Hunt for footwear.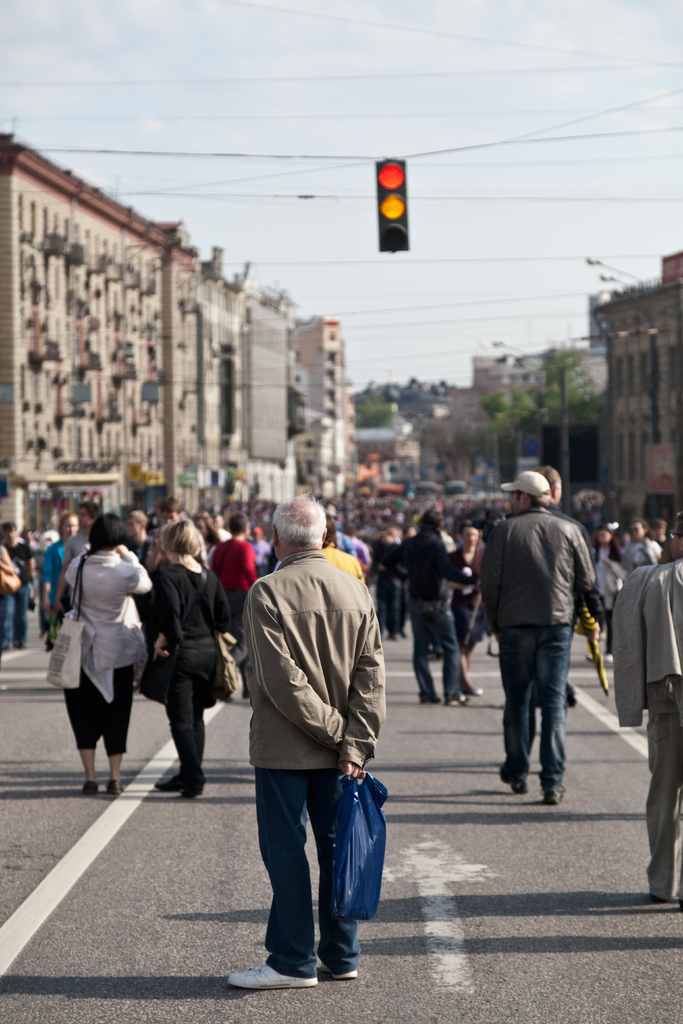
Hunted down at [227,956,320,989].
